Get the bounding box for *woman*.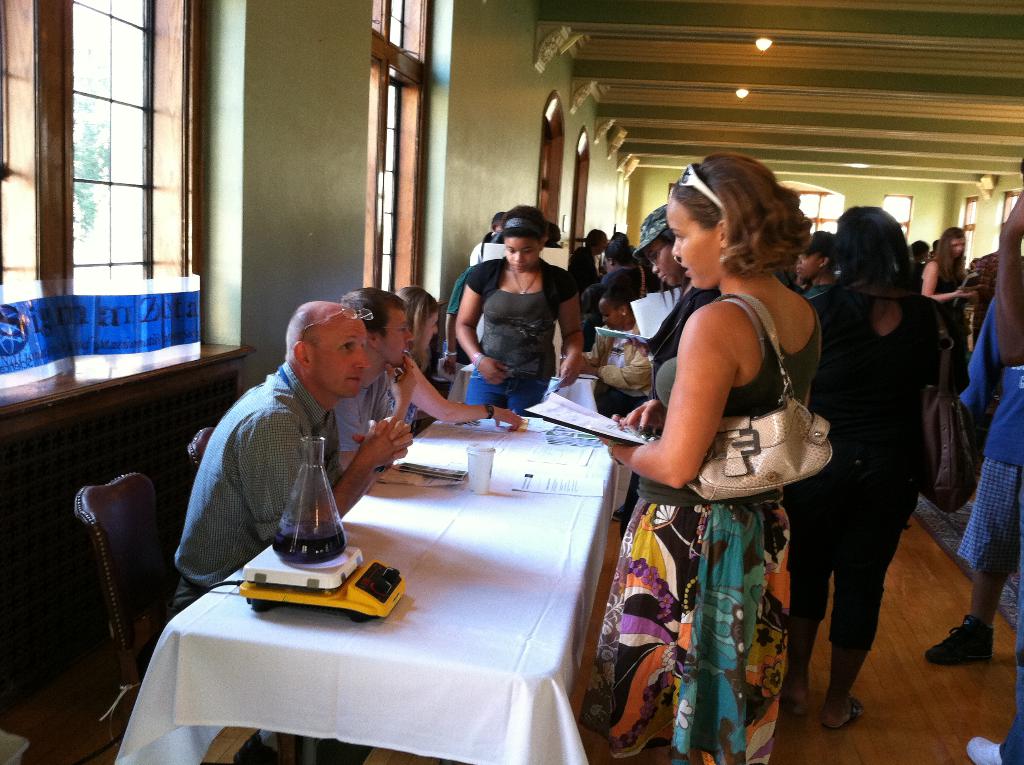
609,143,842,714.
